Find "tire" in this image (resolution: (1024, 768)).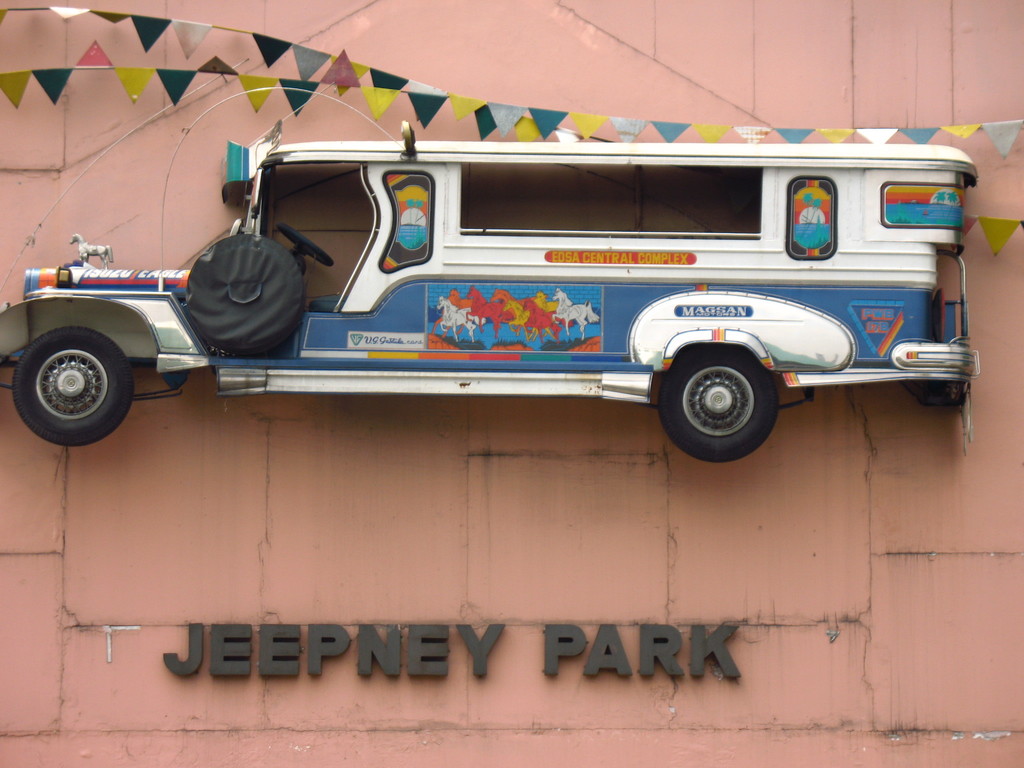
<box>655,333,794,457</box>.
